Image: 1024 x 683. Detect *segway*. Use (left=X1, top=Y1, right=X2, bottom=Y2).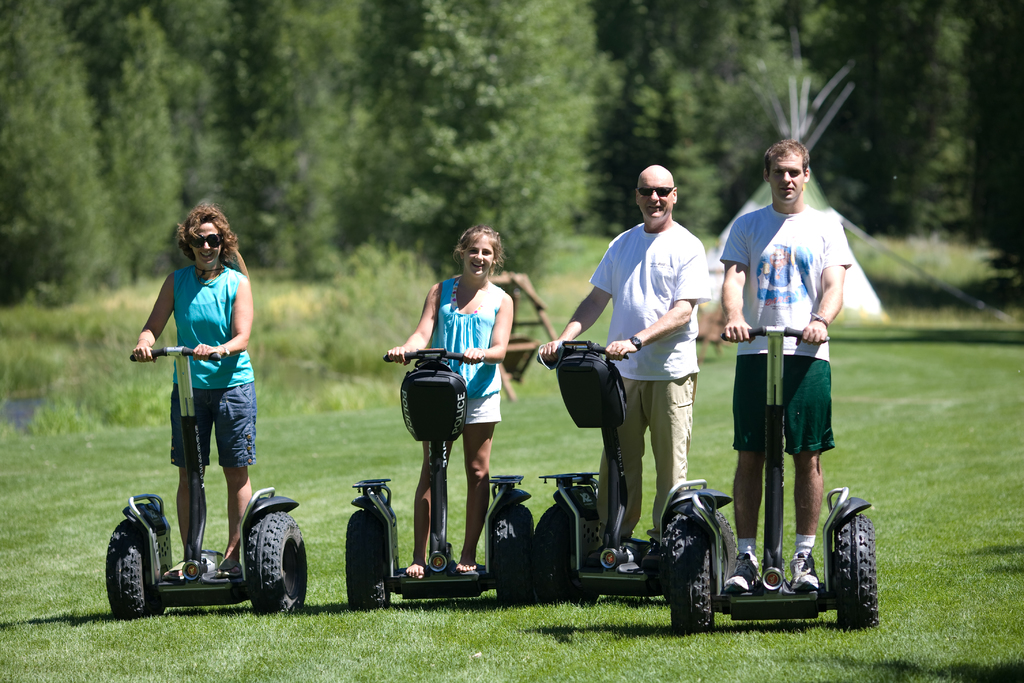
(left=664, top=324, right=870, bottom=634).
